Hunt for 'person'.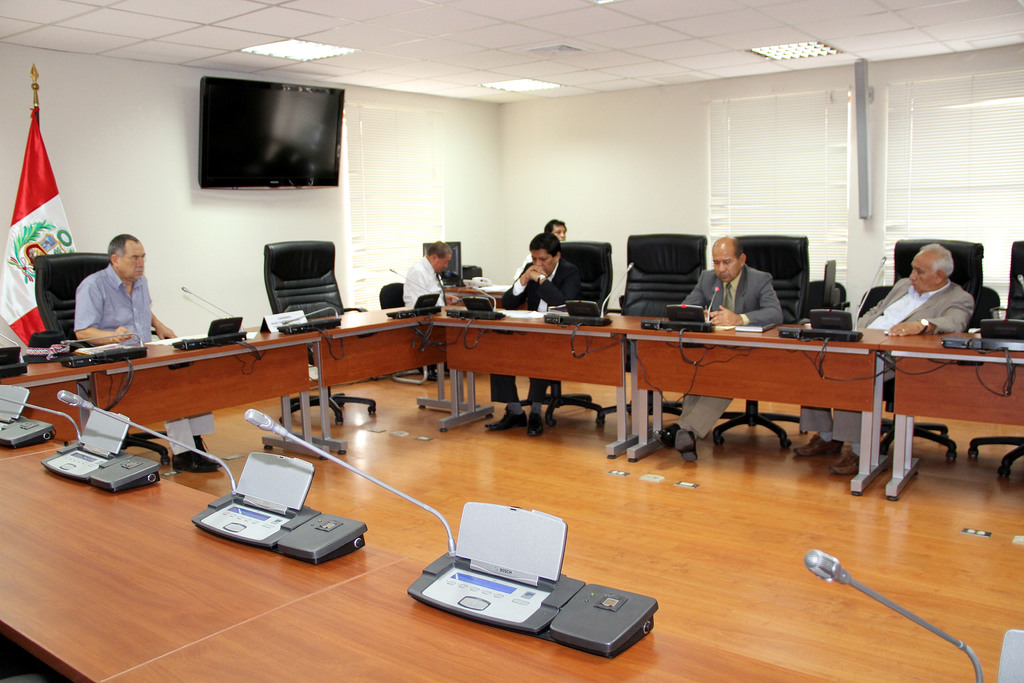
Hunted down at locate(483, 230, 595, 437).
